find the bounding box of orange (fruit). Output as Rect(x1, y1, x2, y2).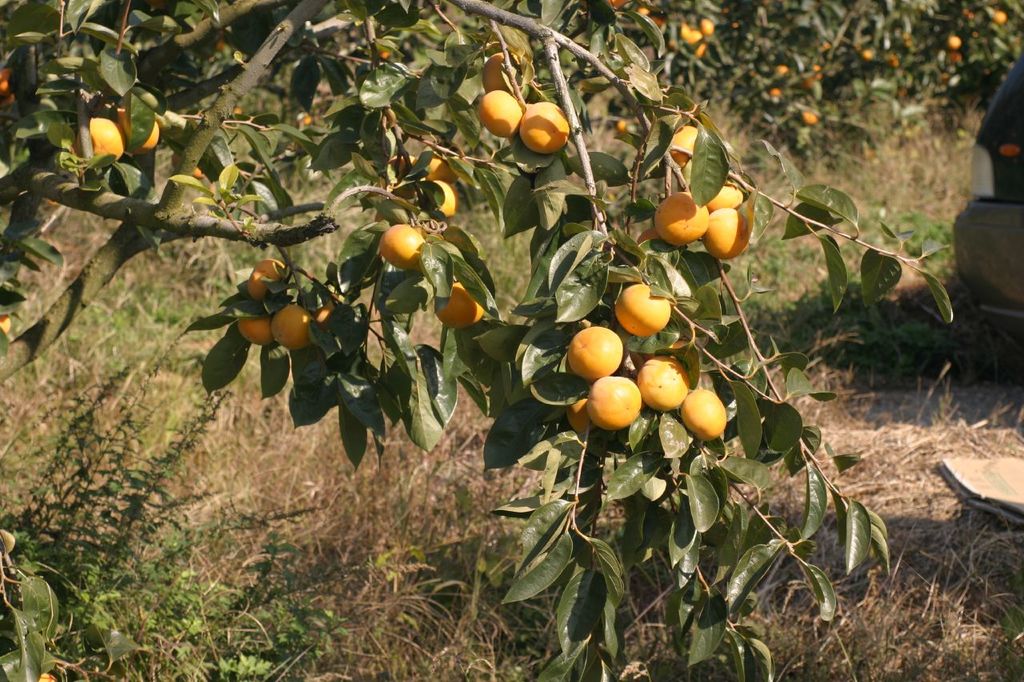
Rect(435, 279, 486, 329).
